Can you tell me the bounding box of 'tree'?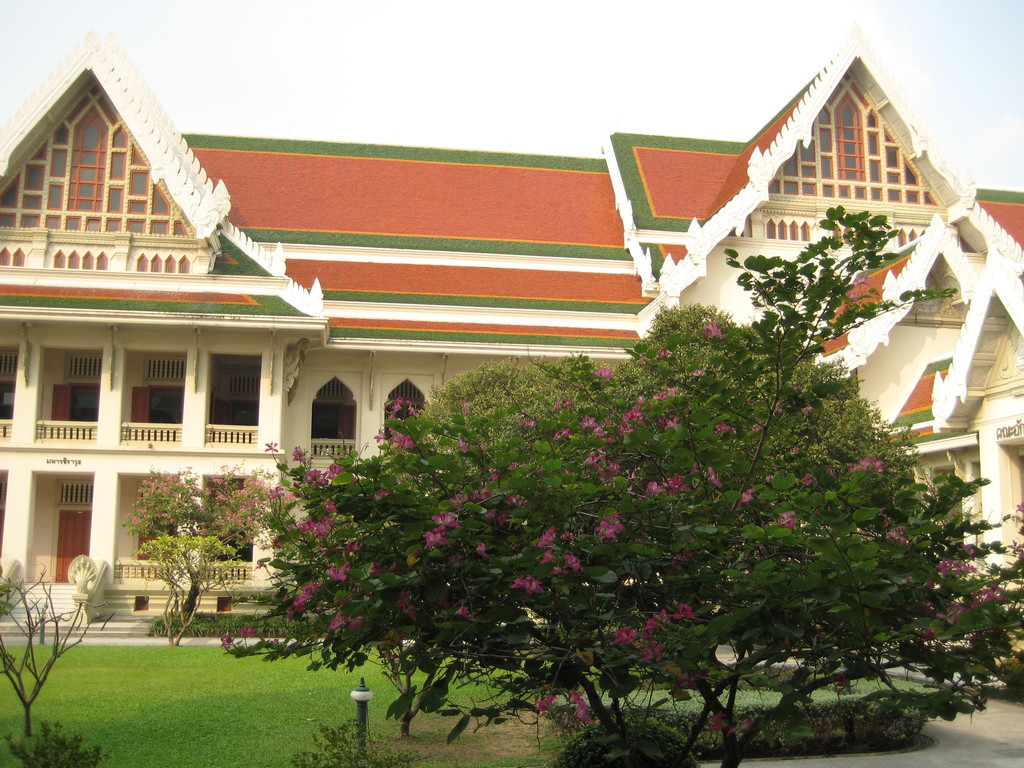
x1=380 y1=299 x2=931 y2=665.
